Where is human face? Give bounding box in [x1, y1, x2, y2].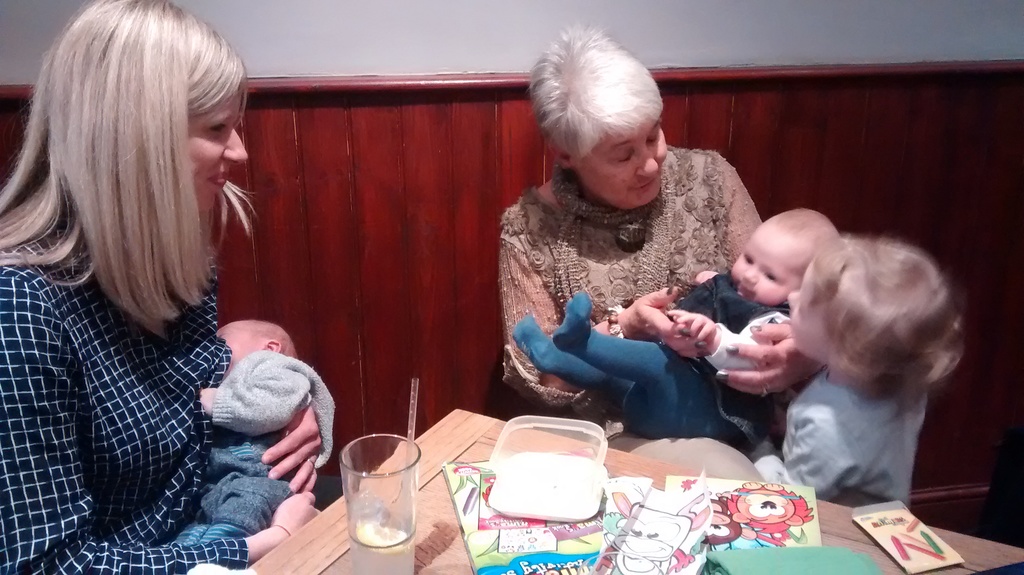
[218, 318, 262, 371].
